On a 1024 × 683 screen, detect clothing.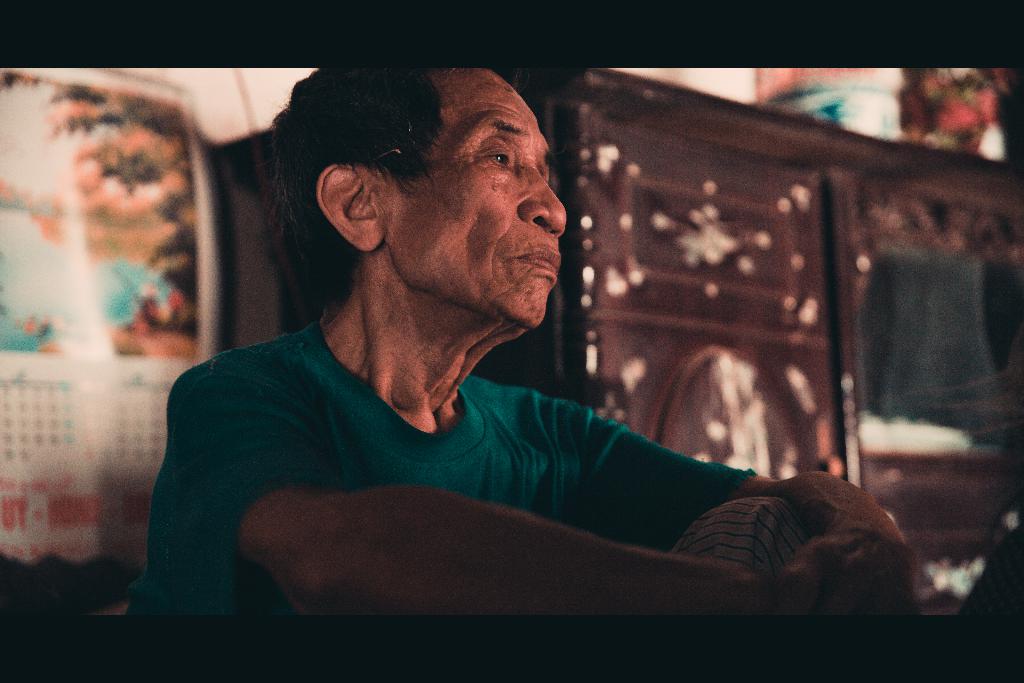
pyautogui.locateOnScreen(126, 314, 923, 619).
